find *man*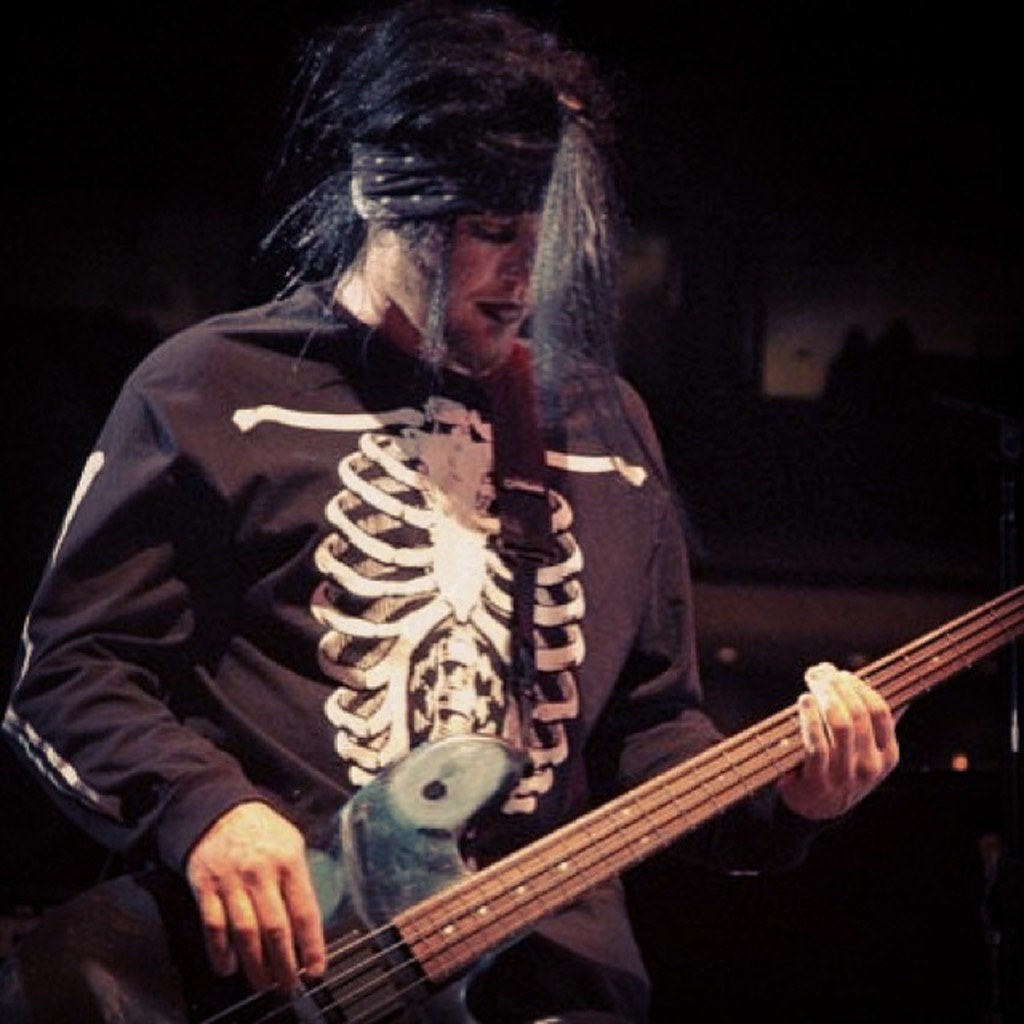
select_region(29, 48, 962, 982)
